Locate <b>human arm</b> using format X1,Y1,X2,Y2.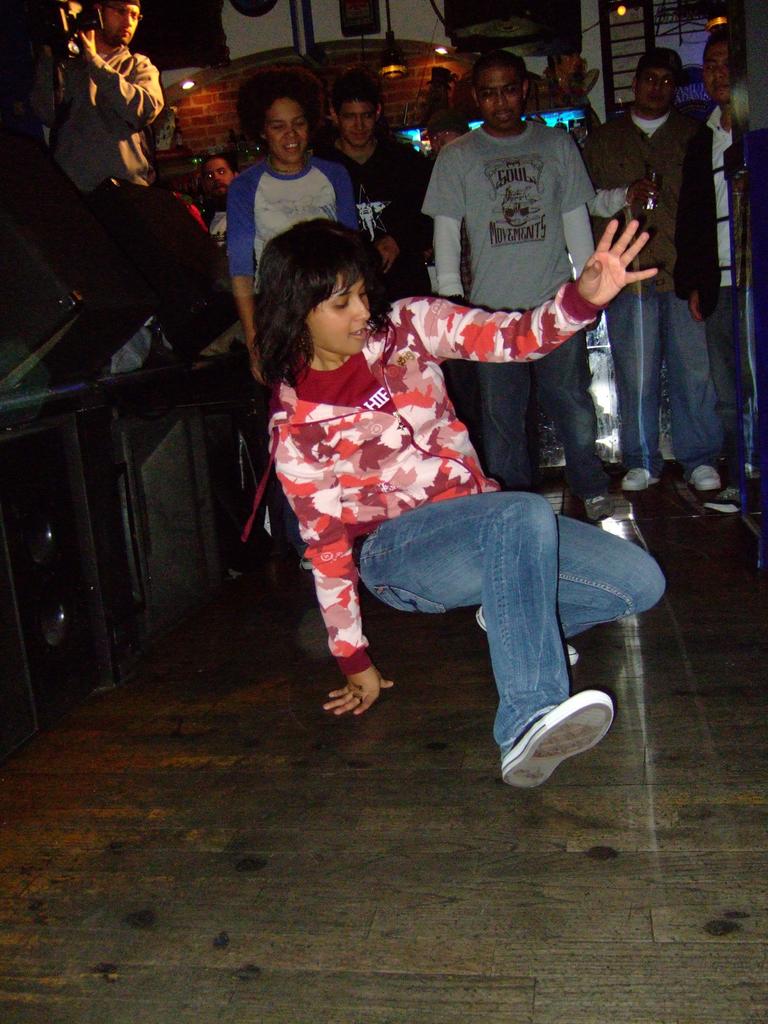
567,121,599,348.
